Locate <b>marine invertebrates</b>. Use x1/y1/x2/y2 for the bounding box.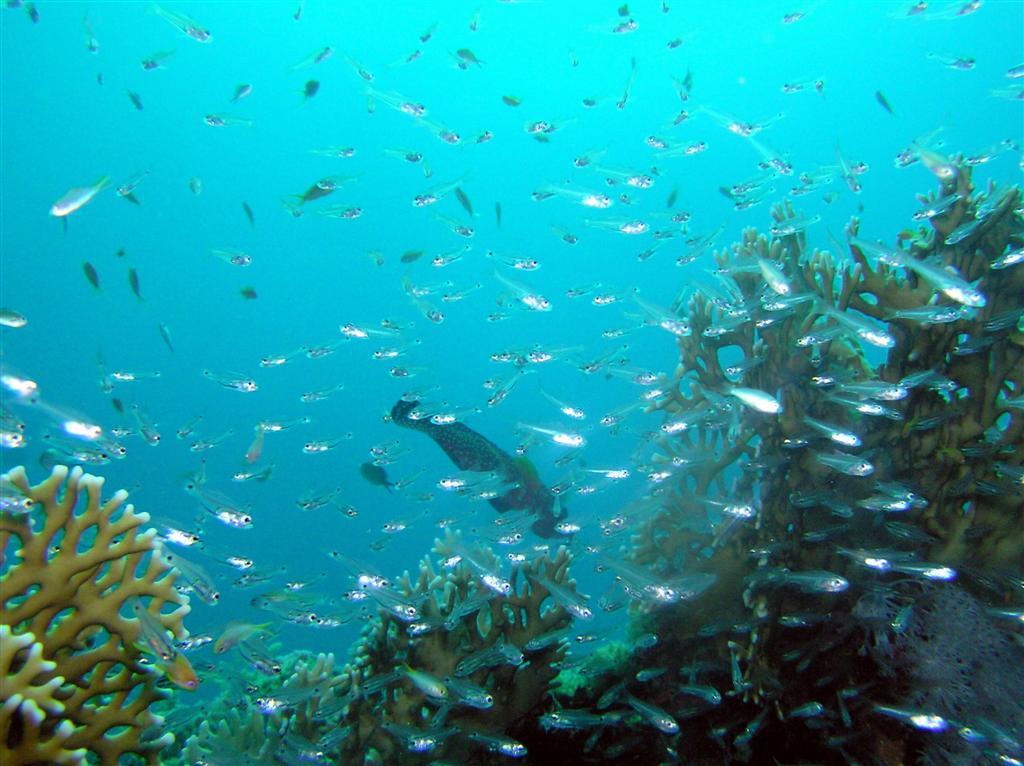
662/409/718/434.
